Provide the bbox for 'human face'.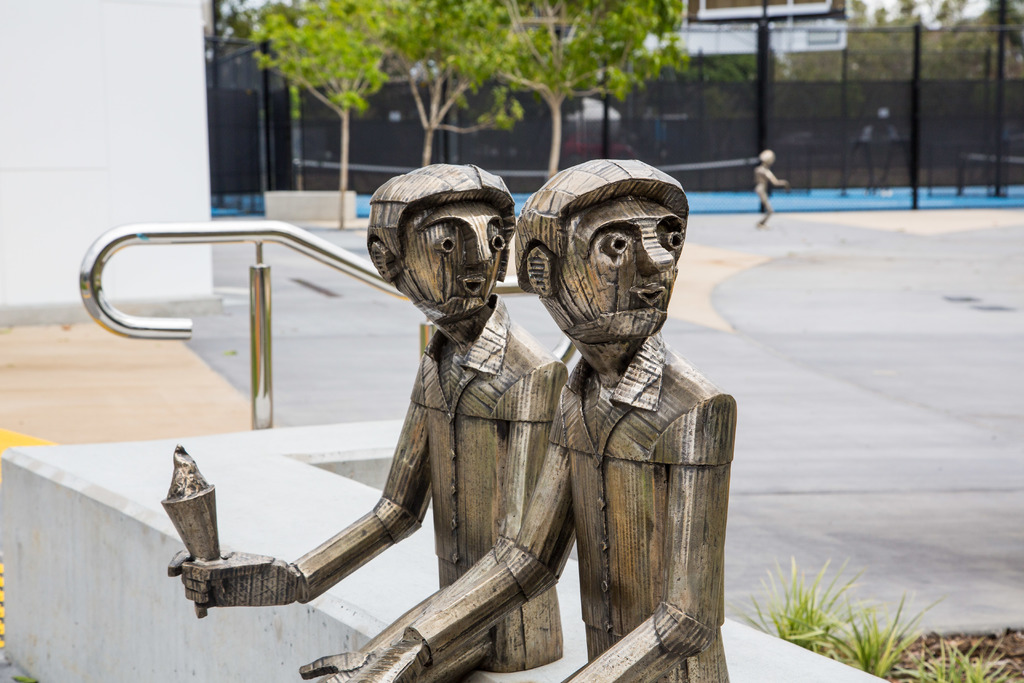
bbox=(403, 206, 504, 315).
